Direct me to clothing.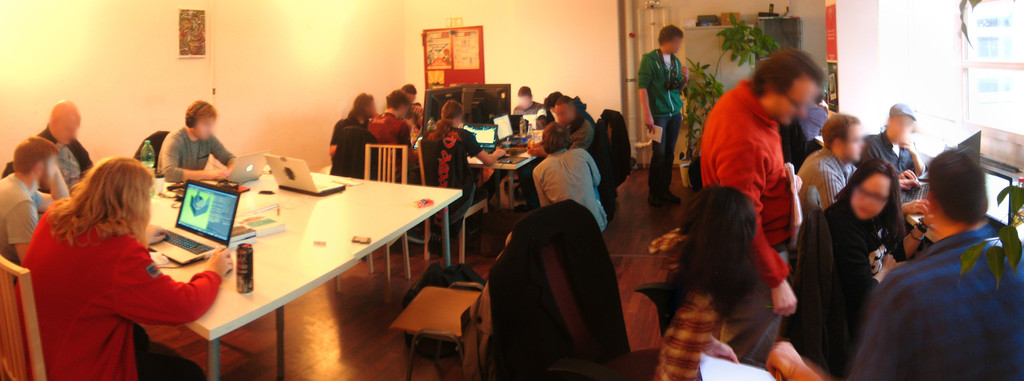
Direction: (534,150,595,227).
